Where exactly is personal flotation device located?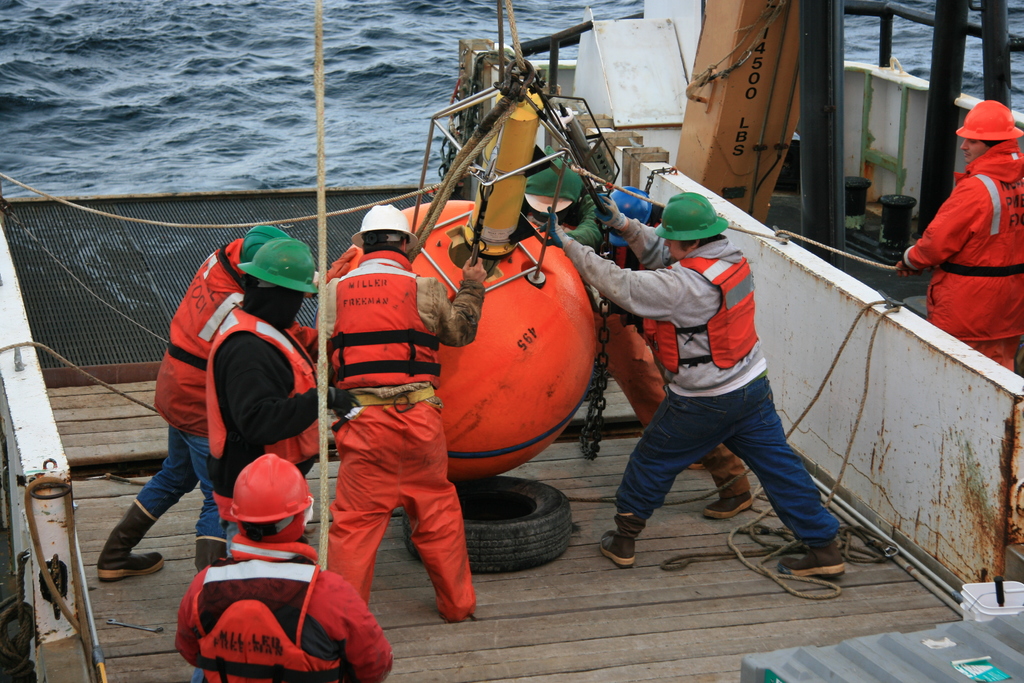
Its bounding box is select_region(635, 259, 756, 373).
